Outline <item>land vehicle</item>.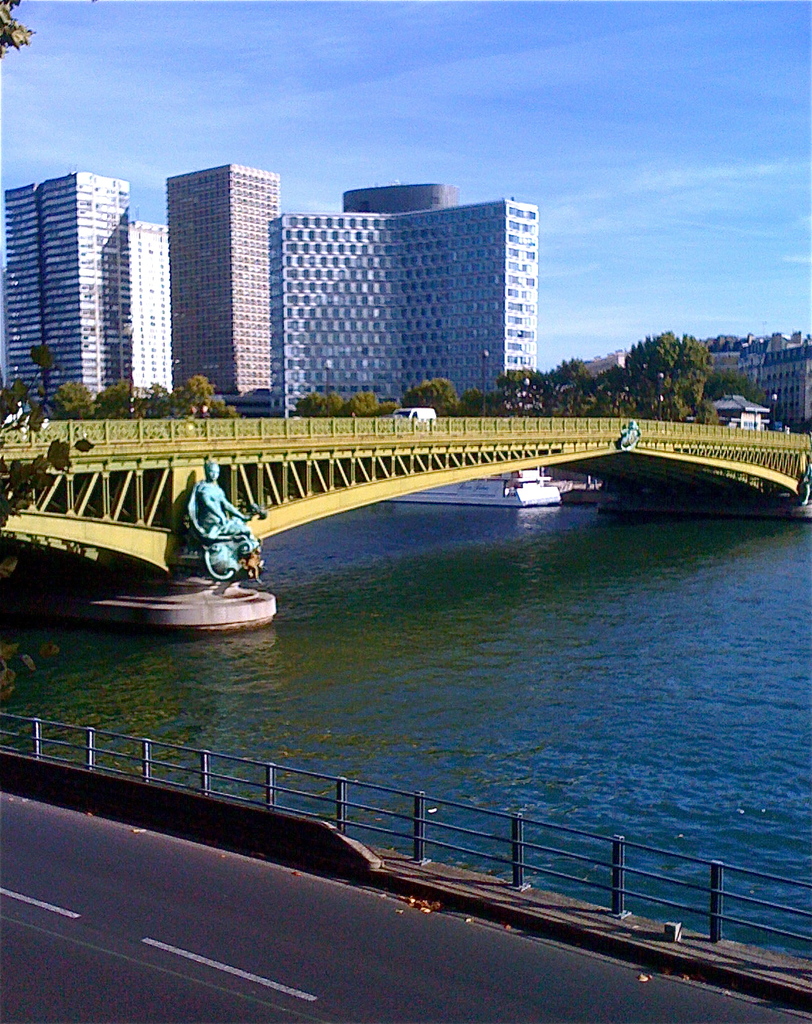
Outline: BBox(390, 403, 440, 429).
